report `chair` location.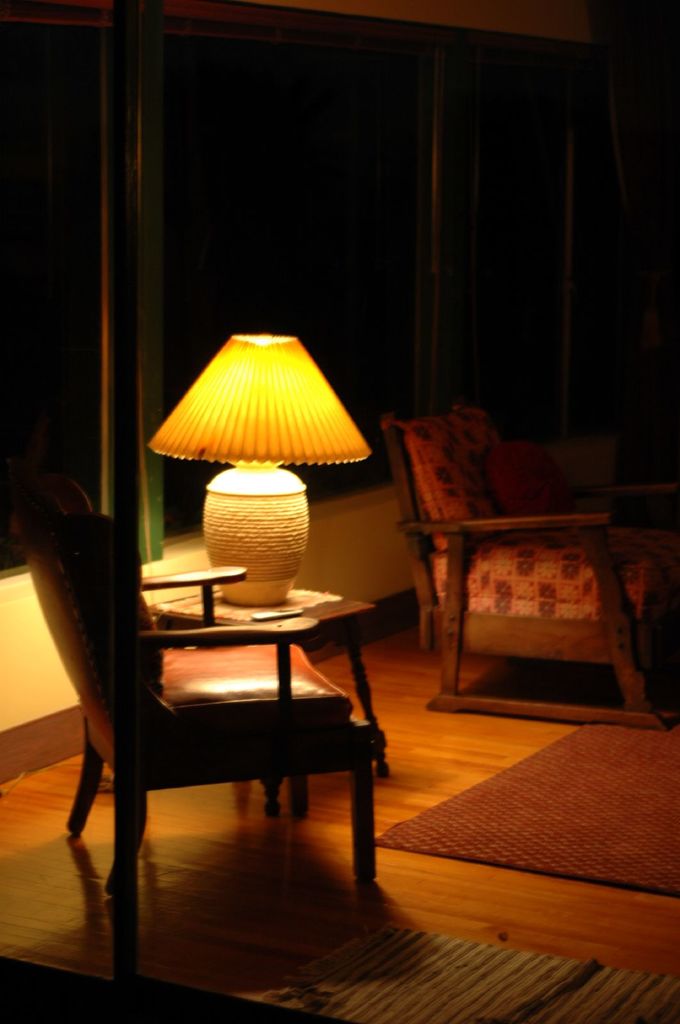
Report: BBox(58, 535, 393, 890).
